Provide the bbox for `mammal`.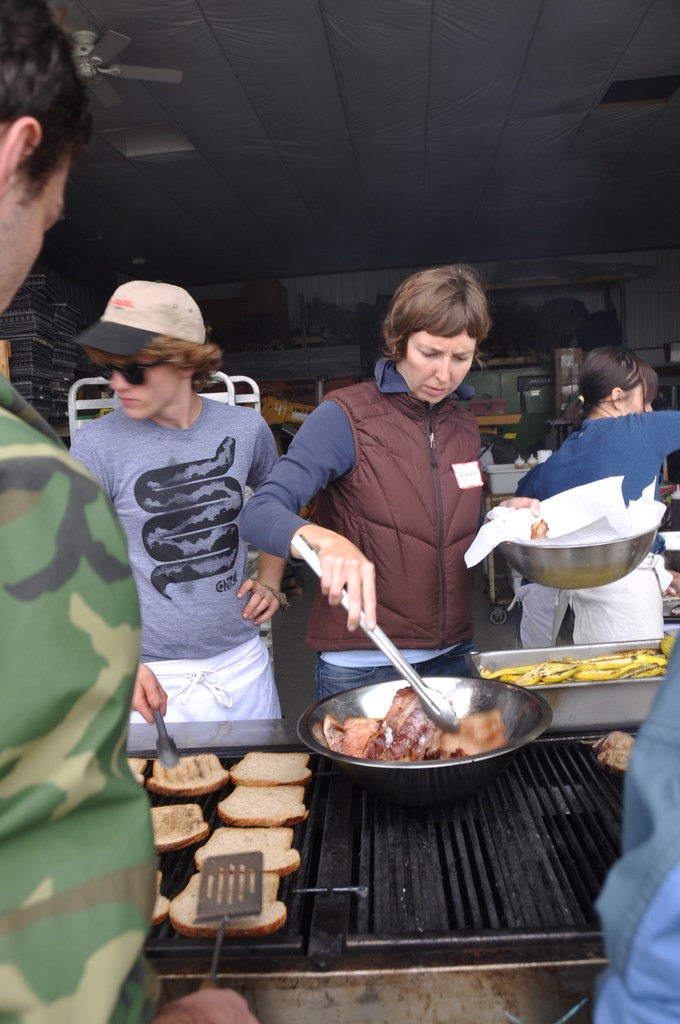
detection(56, 279, 286, 719).
